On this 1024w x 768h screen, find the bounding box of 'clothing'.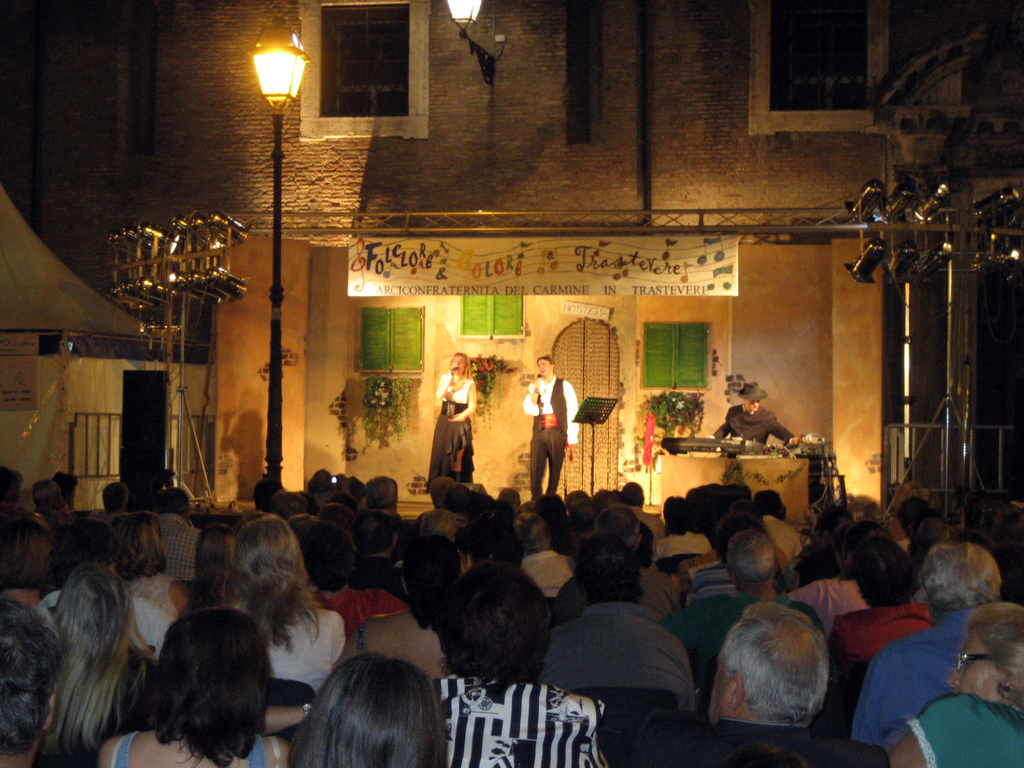
Bounding box: <region>442, 675, 588, 767</region>.
